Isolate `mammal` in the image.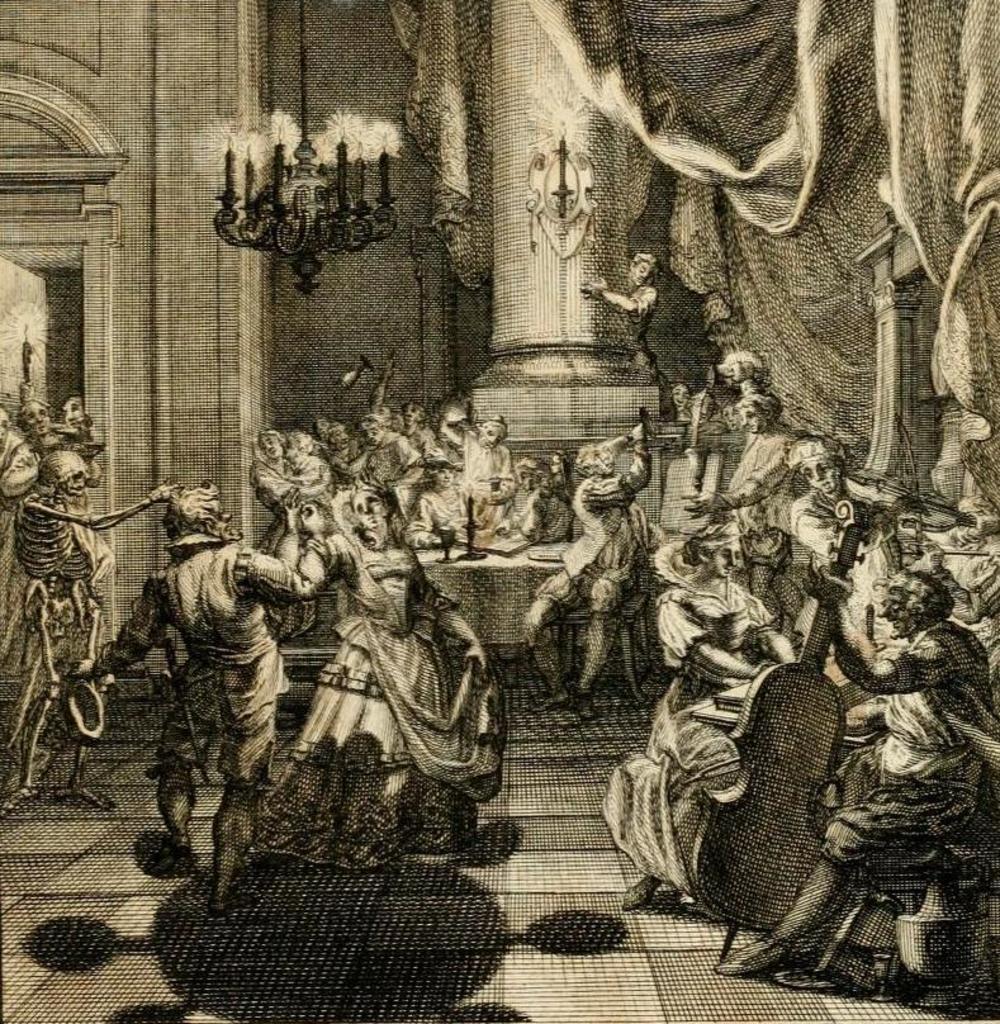
Isolated region: rect(785, 431, 910, 664).
